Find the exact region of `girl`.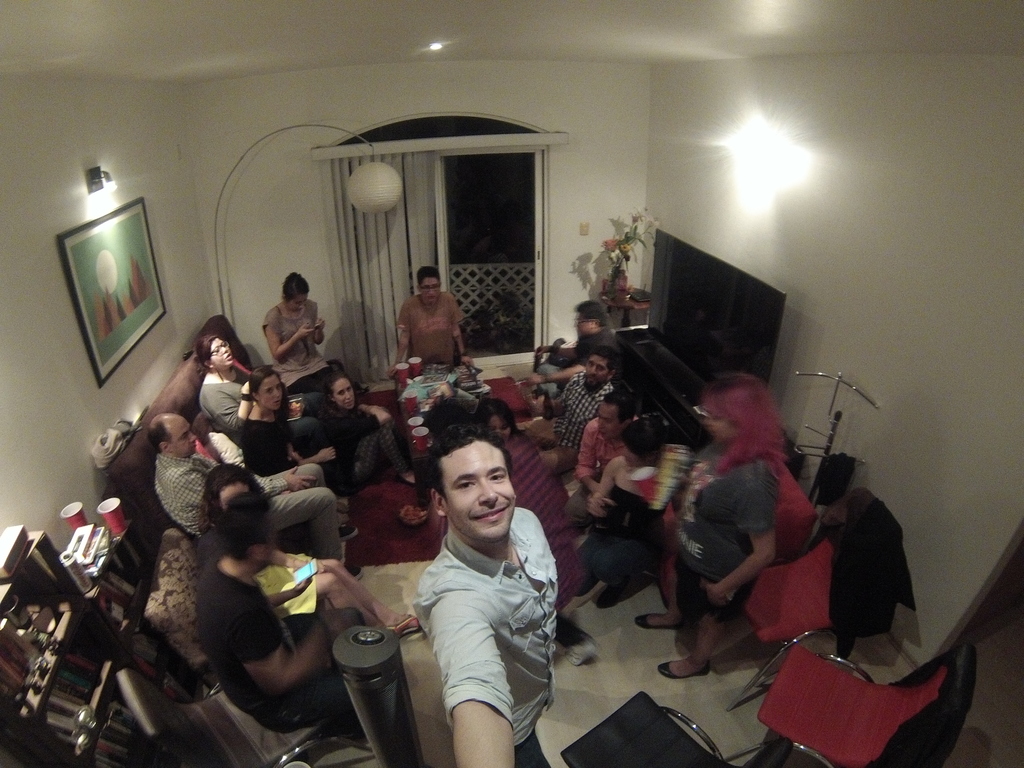
Exact region: BBox(573, 413, 668, 605).
